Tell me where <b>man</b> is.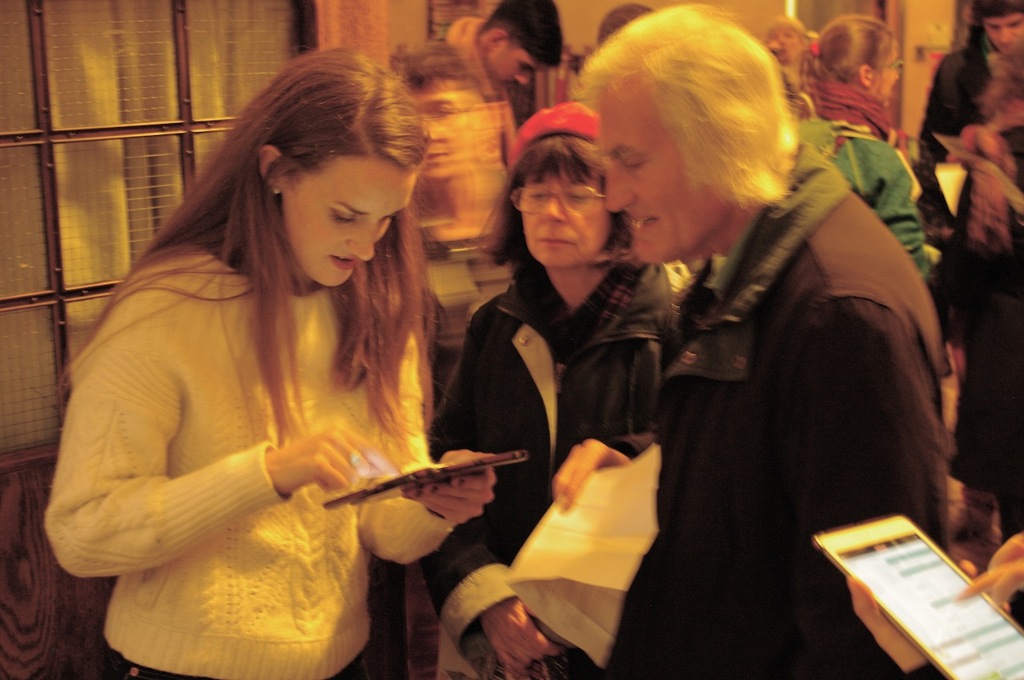
<b>man</b> is at {"left": 383, "top": 16, "right": 574, "bottom": 377}.
